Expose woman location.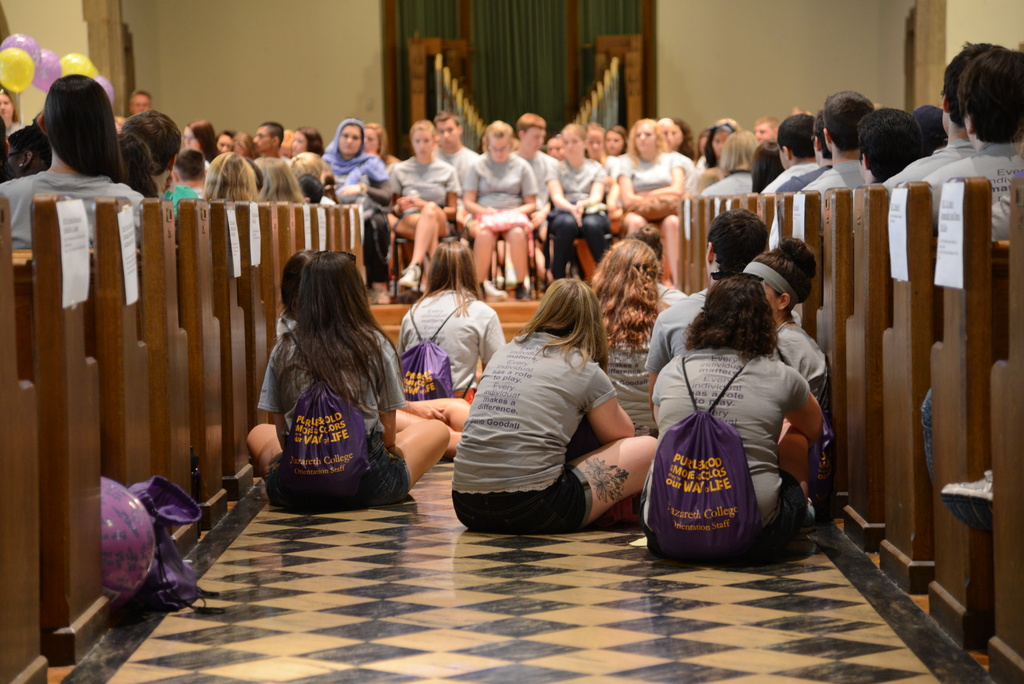
Exposed at <region>452, 270, 660, 530</region>.
